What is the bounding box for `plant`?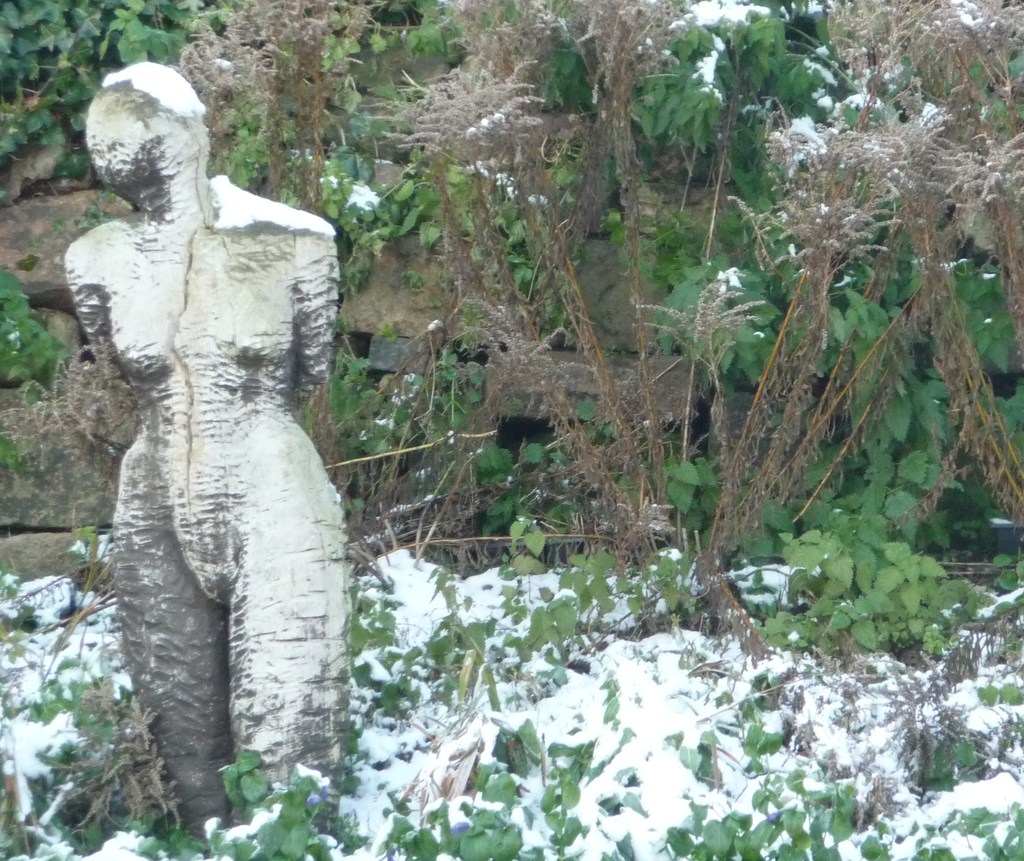
box(223, 750, 282, 819).
